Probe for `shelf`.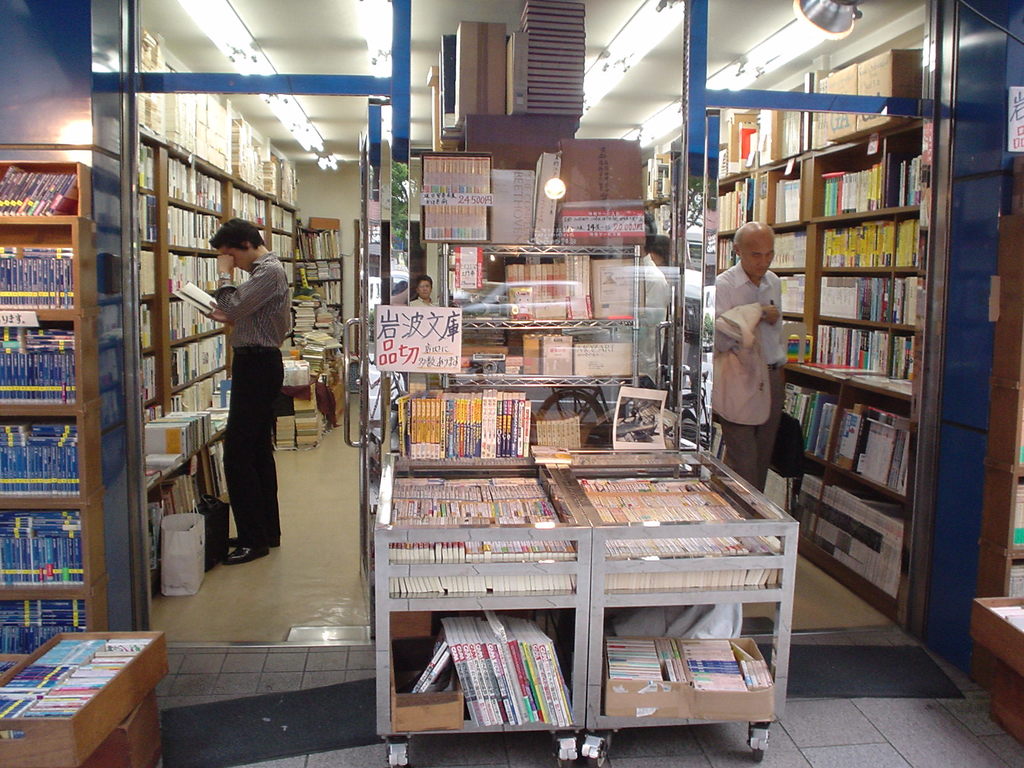
Probe result: bbox=[0, 163, 110, 678].
